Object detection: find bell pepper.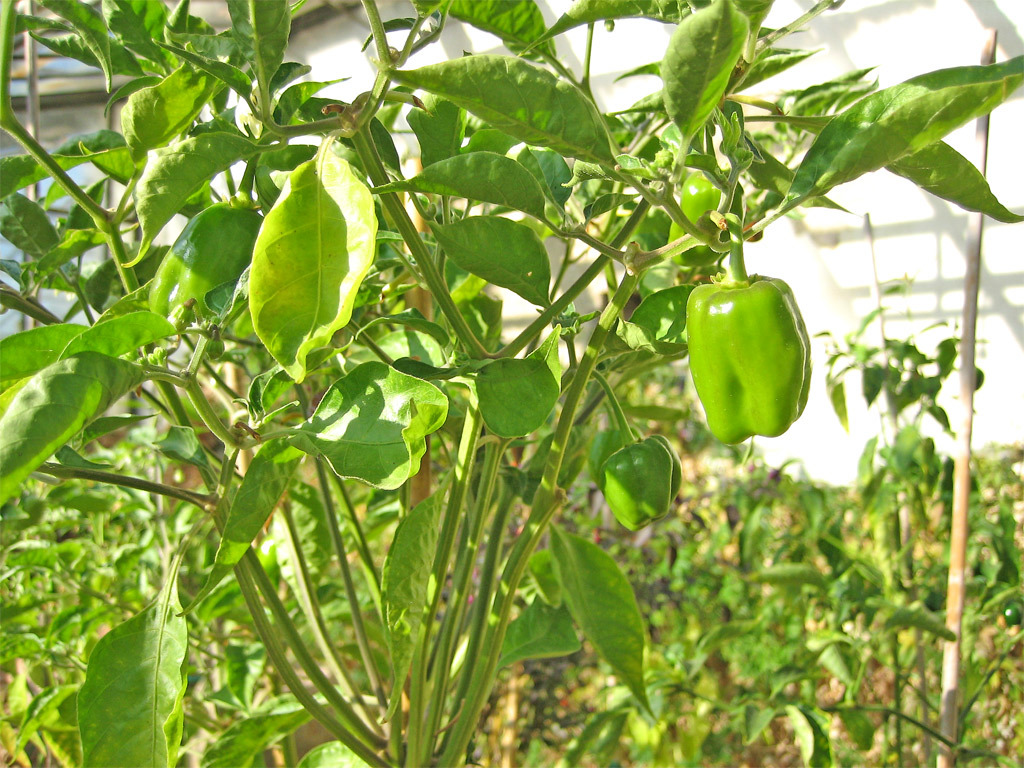
left=680, top=171, right=739, bottom=220.
